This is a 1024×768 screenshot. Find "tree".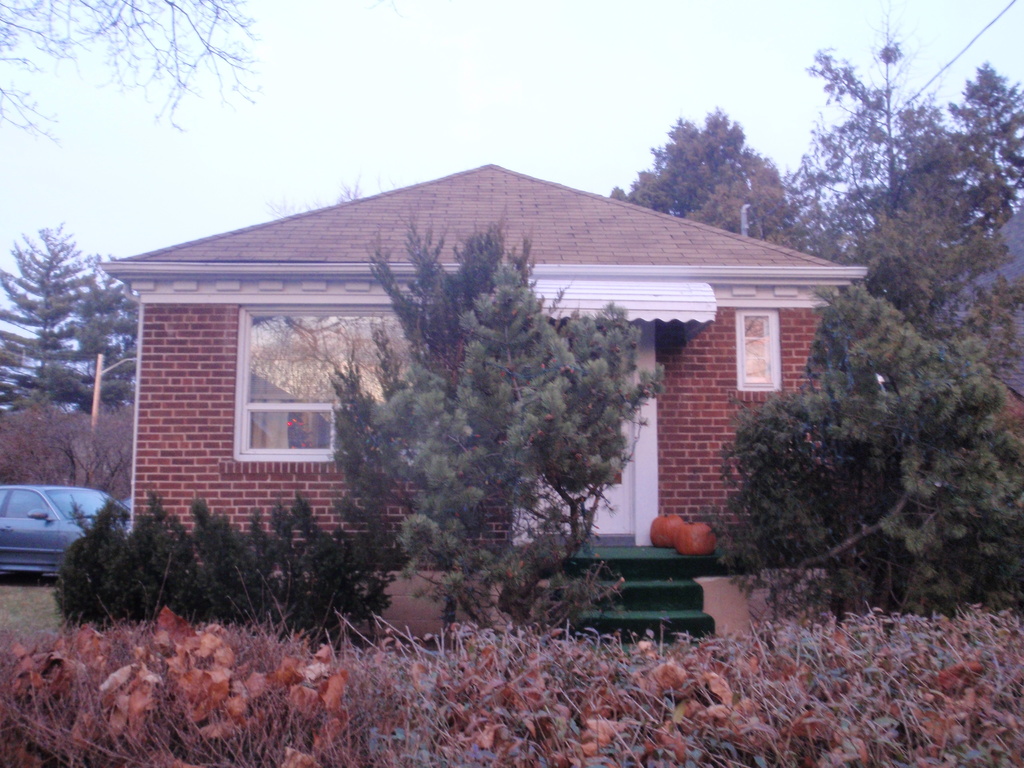
Bounding box: (x1=0, y1=223, x2=143, y2=413).
